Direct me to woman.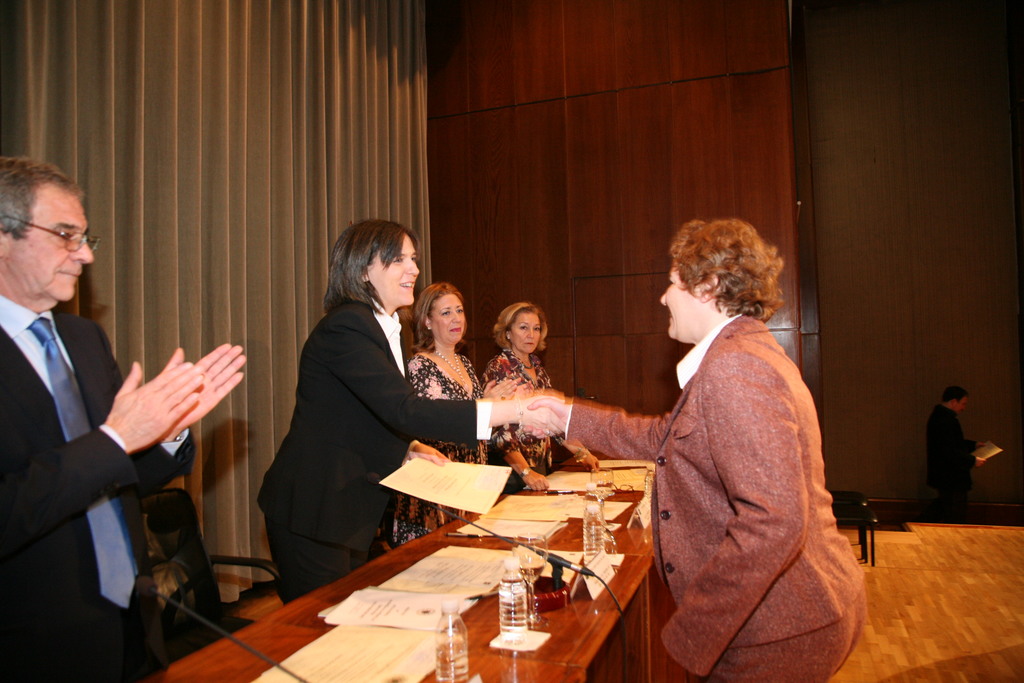
Direction: 483:299:602:503.
